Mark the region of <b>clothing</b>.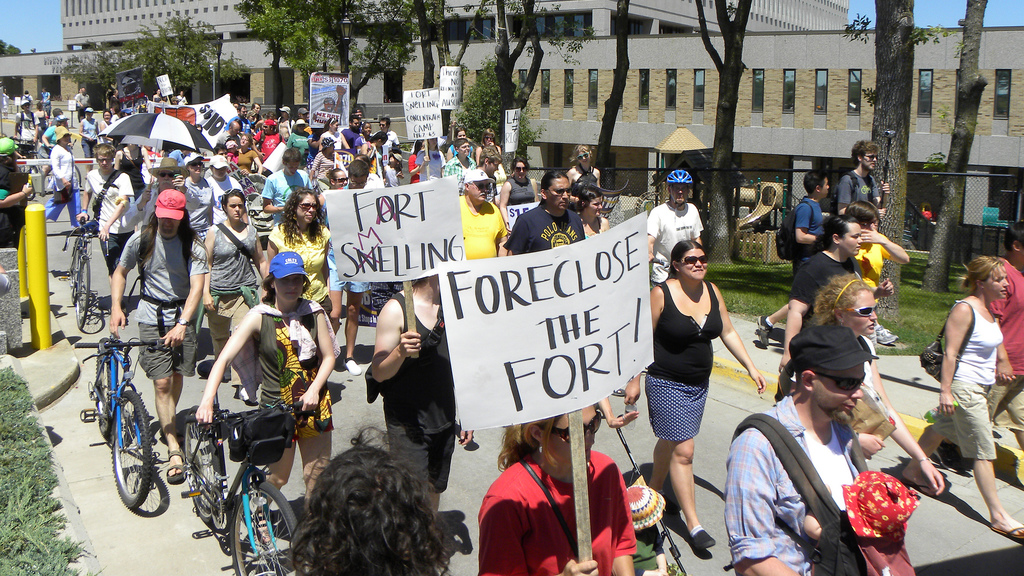
Region: region(216, 128, 230, 145).
